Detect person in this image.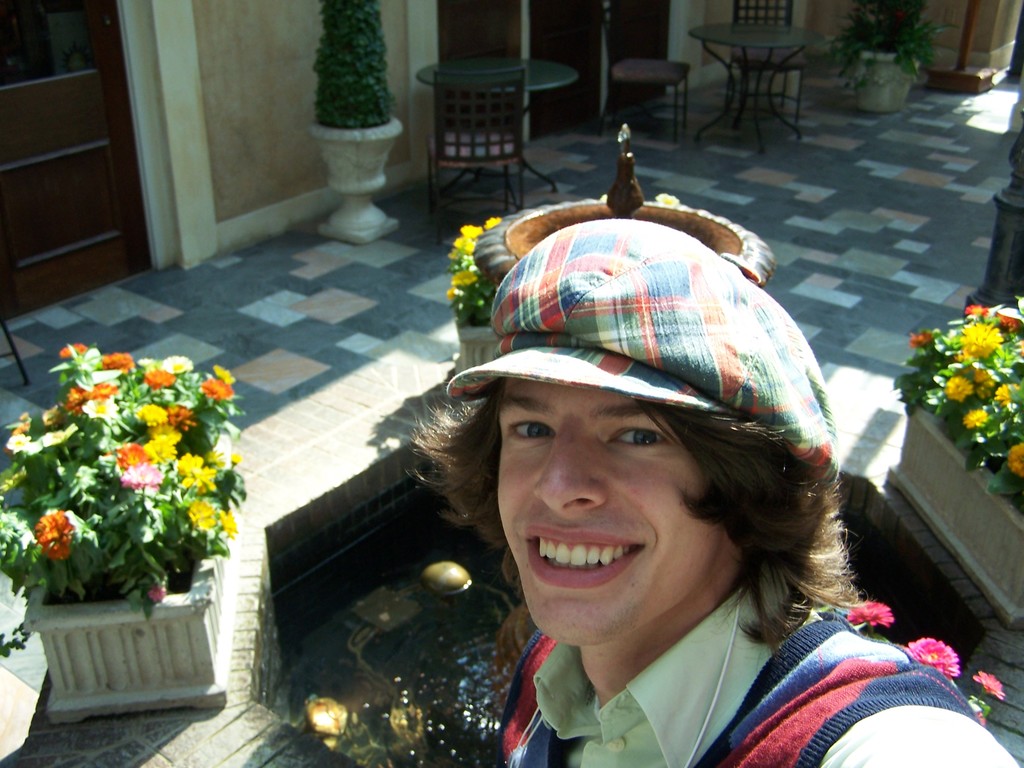
Detection: {"left": 413, "top": 212, "right": 1023, "bottom": 767}.
